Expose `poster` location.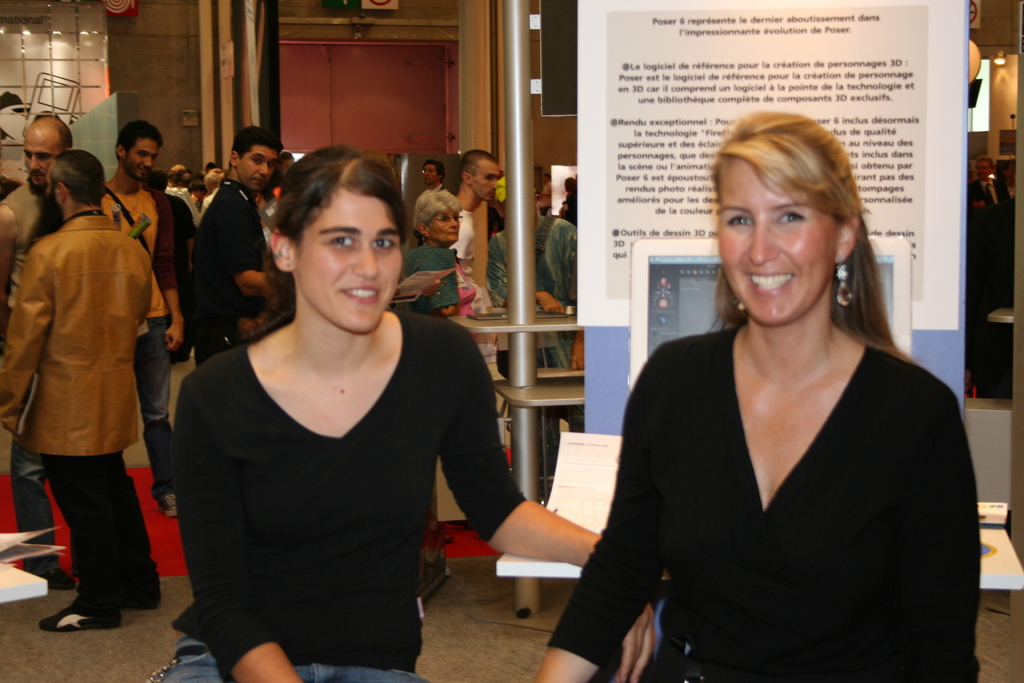
Exposed at region(577, 0, 969, 429).
